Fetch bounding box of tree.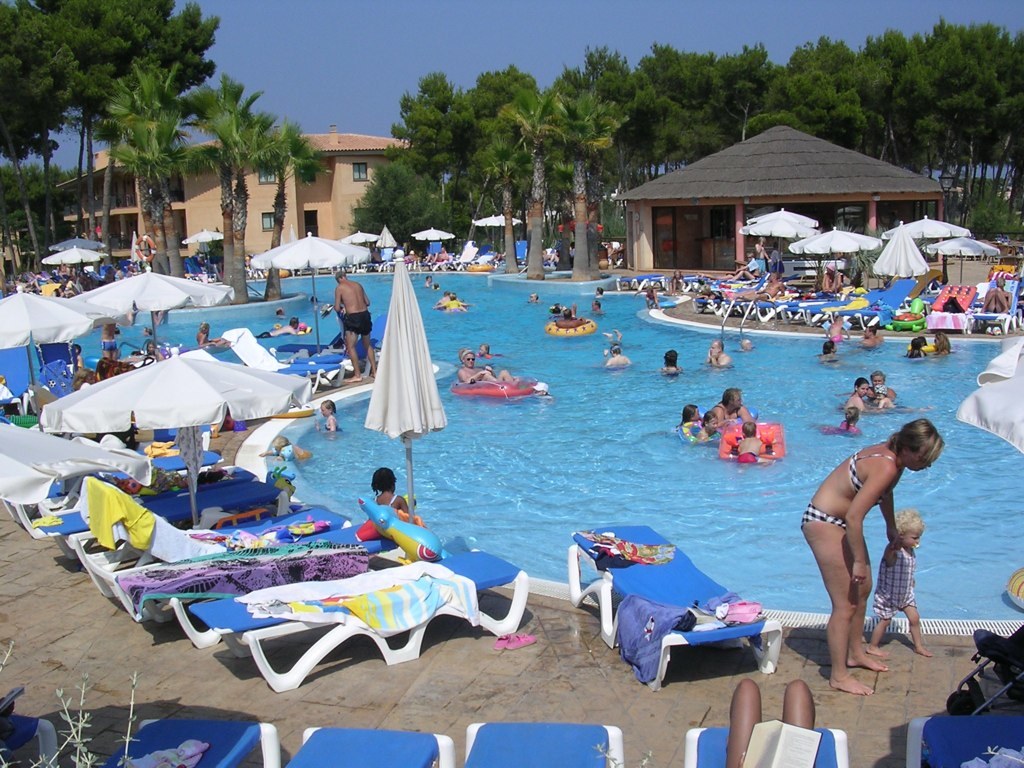
Bbox: {"left": 536, "top": 96, "right": 620, "bottom": 275}.
